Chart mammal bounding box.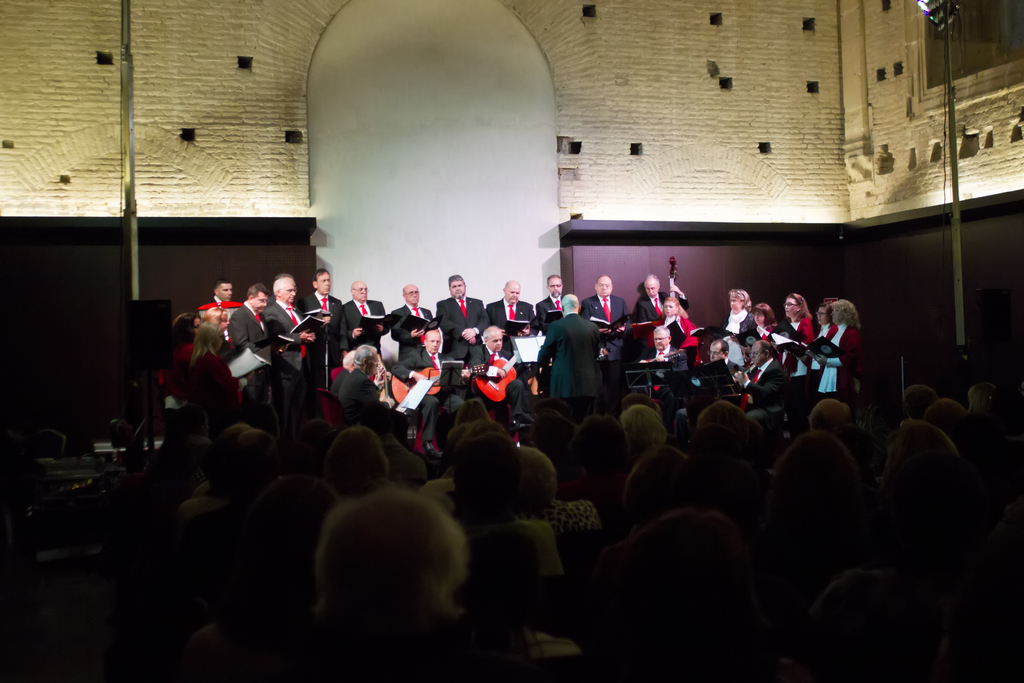
Charted: detection(465, 325, 536, 429).
